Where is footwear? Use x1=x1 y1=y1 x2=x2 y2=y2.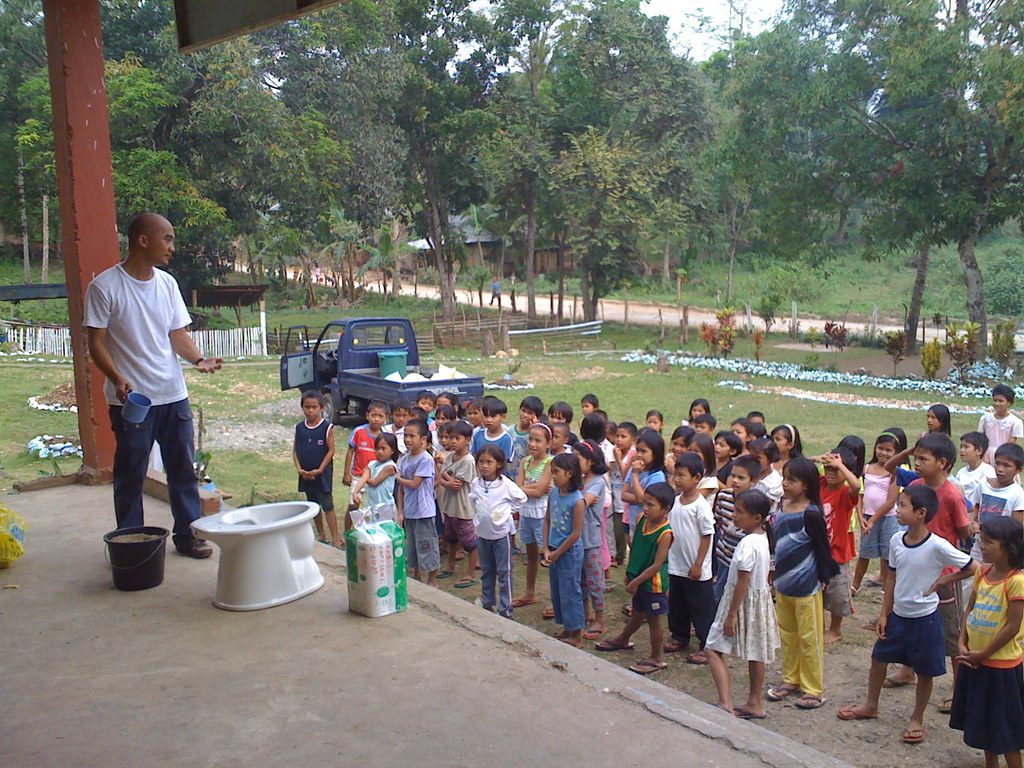
x1=452 y1=577 x2=481 y2=589.
